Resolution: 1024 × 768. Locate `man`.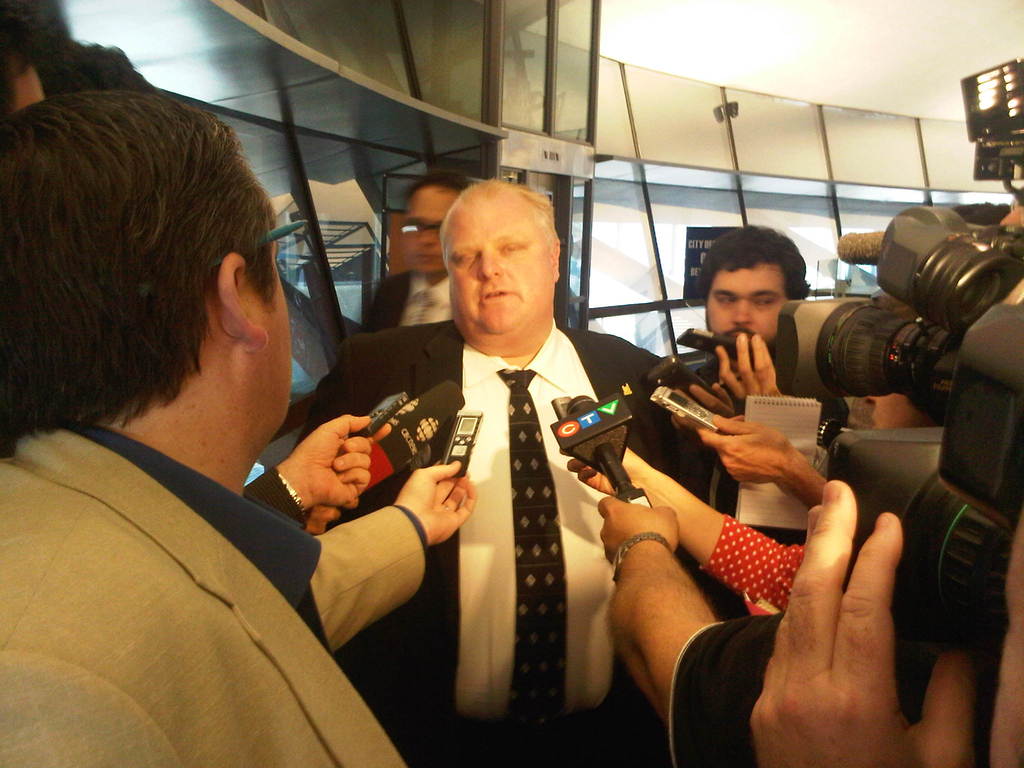
(289,179,735,767).
